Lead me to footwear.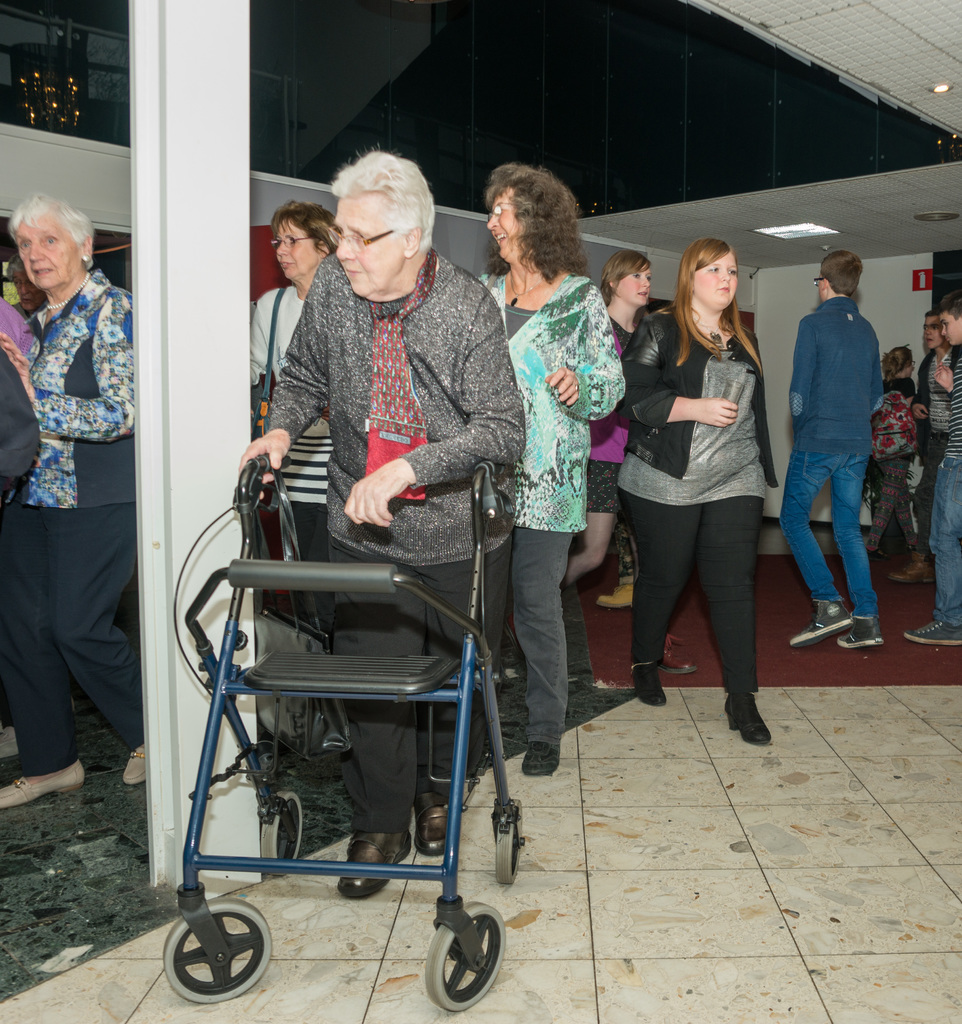
Lead to x1=837, y1=610, x2=882, y2=645.
